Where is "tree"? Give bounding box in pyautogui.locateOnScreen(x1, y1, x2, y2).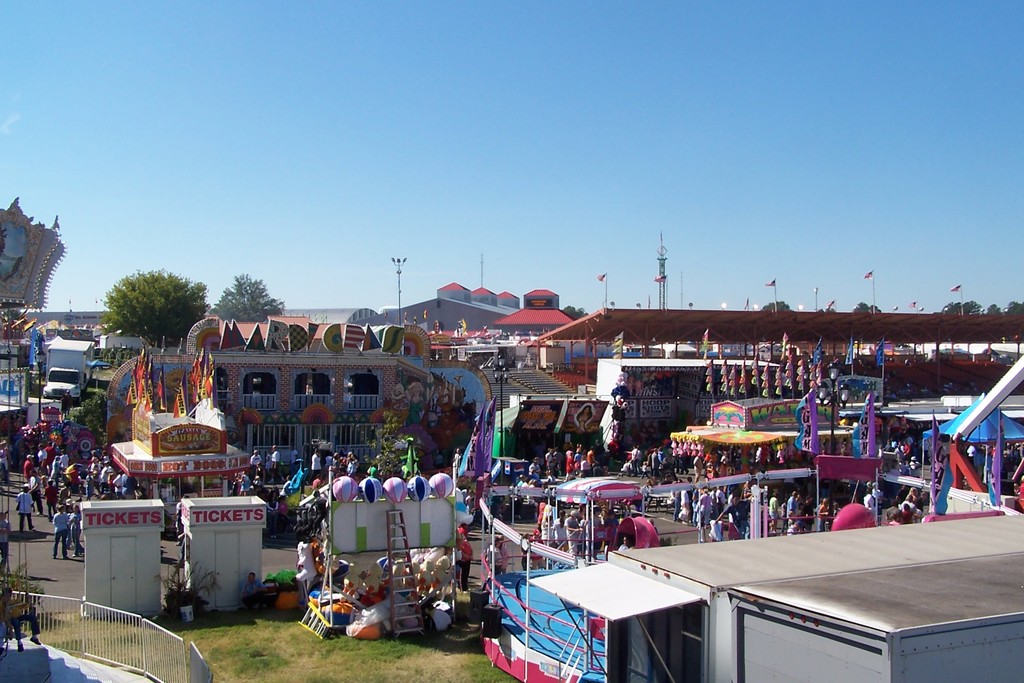
pyautogui.locateOnScreen(762, 299, 792, 311).
